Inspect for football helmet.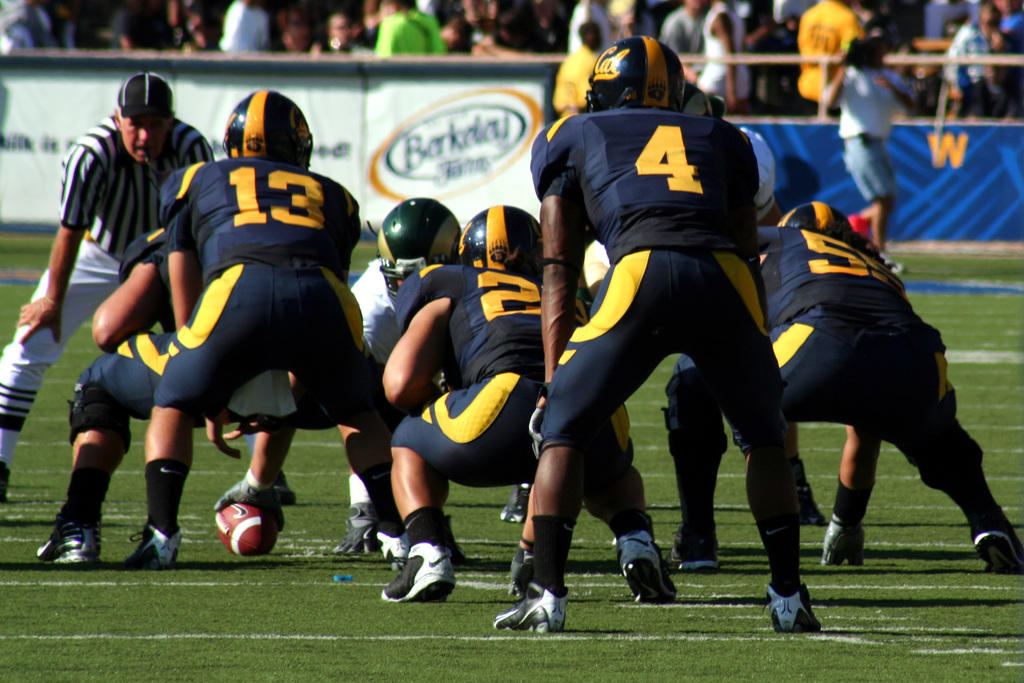
Inspection: [583, 35, 690, 108].
